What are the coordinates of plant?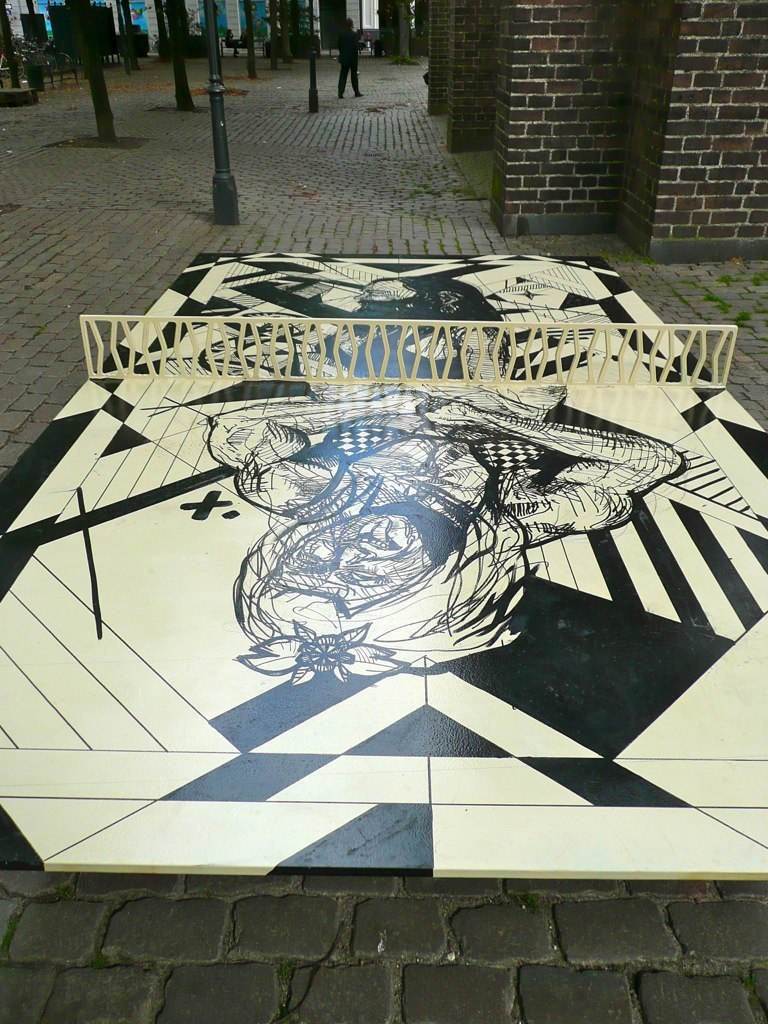
719,300,731,314.
